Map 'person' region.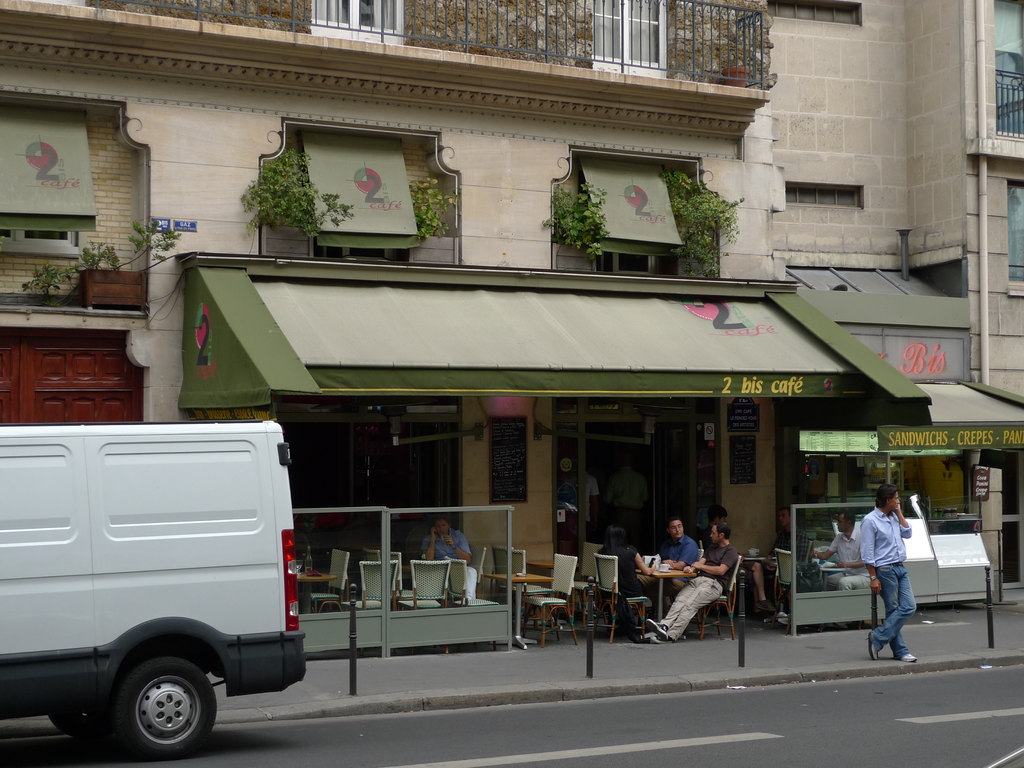
Mapped to rect(812, 508, 883, 587).
